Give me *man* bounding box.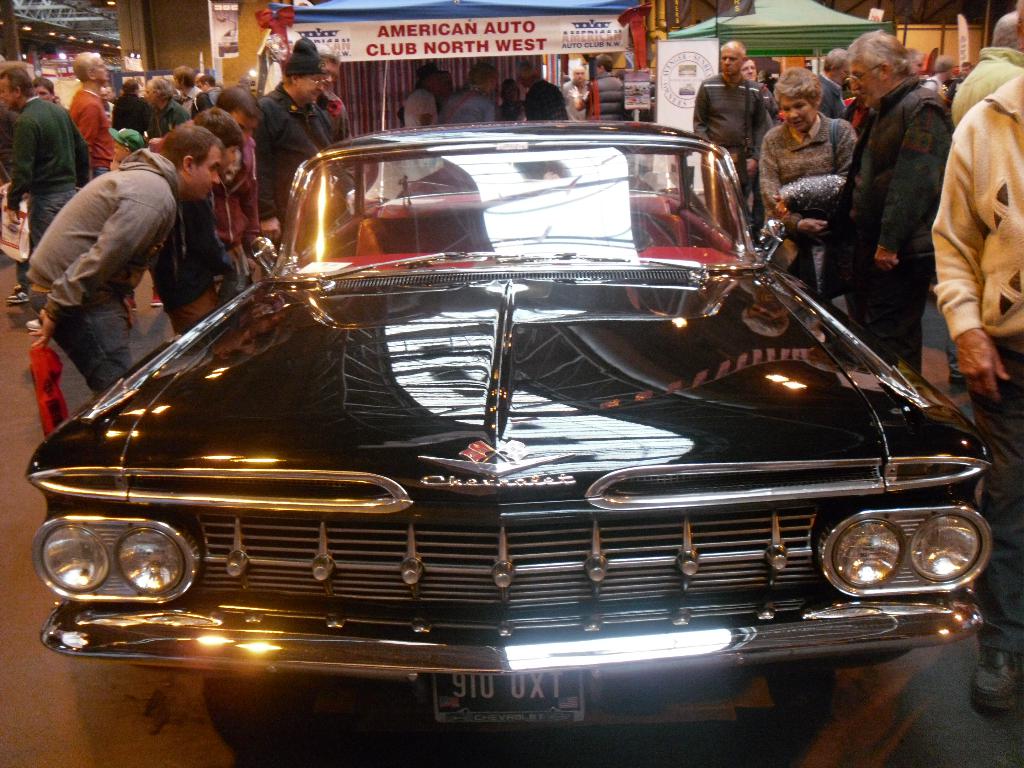
[left=820, top=50, right=852, bottom=114].
